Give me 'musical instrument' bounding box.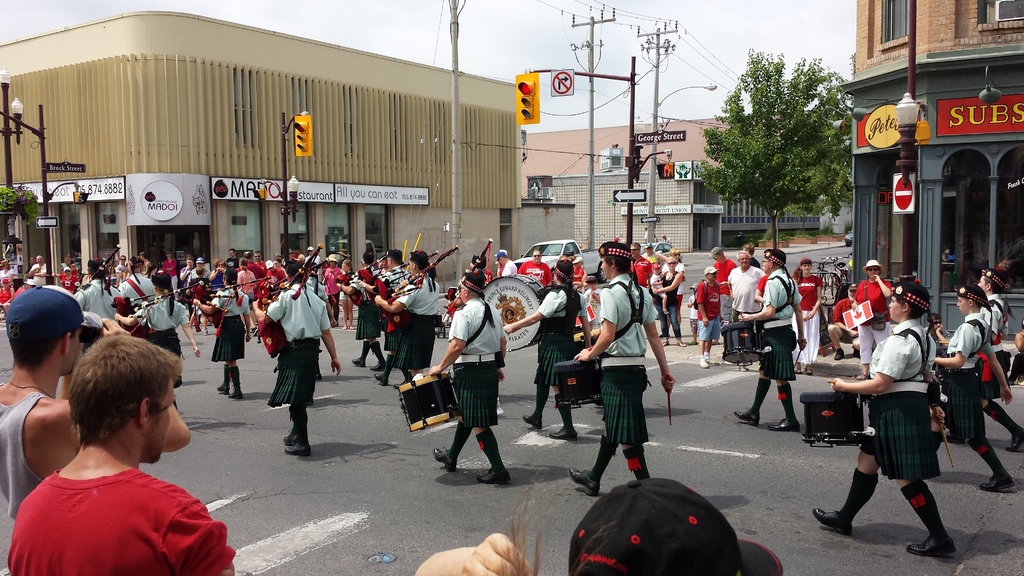
box(381, 247, 459, 302).
